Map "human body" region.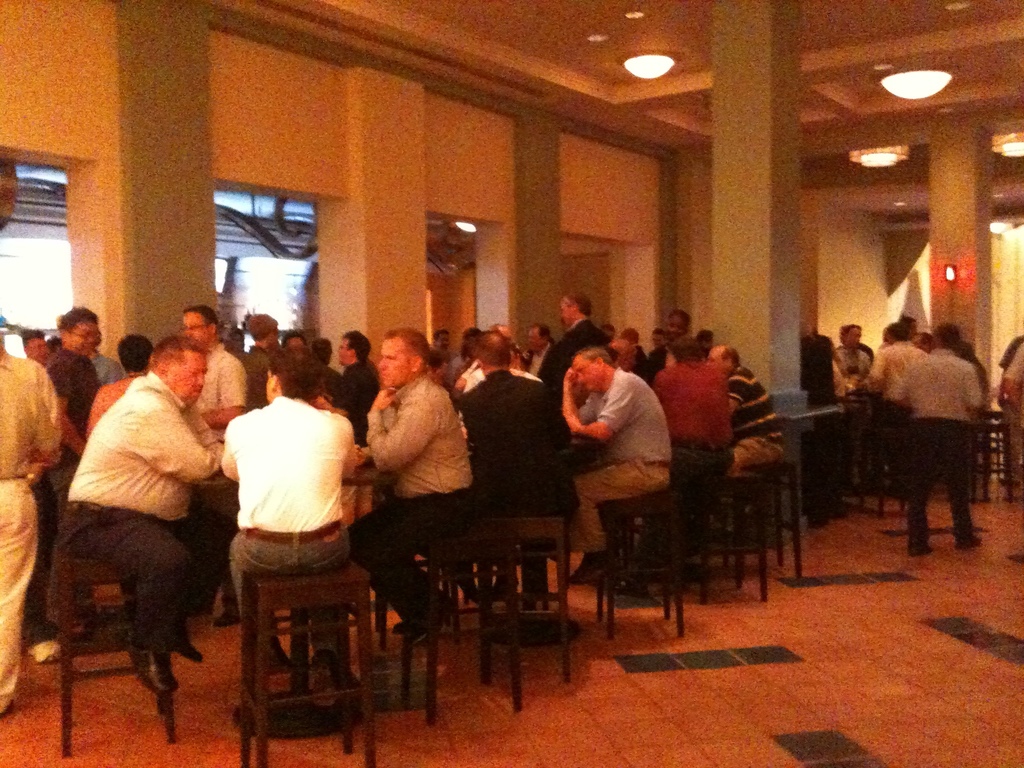
Mapped to Rect(891, 316, 996, 541).
